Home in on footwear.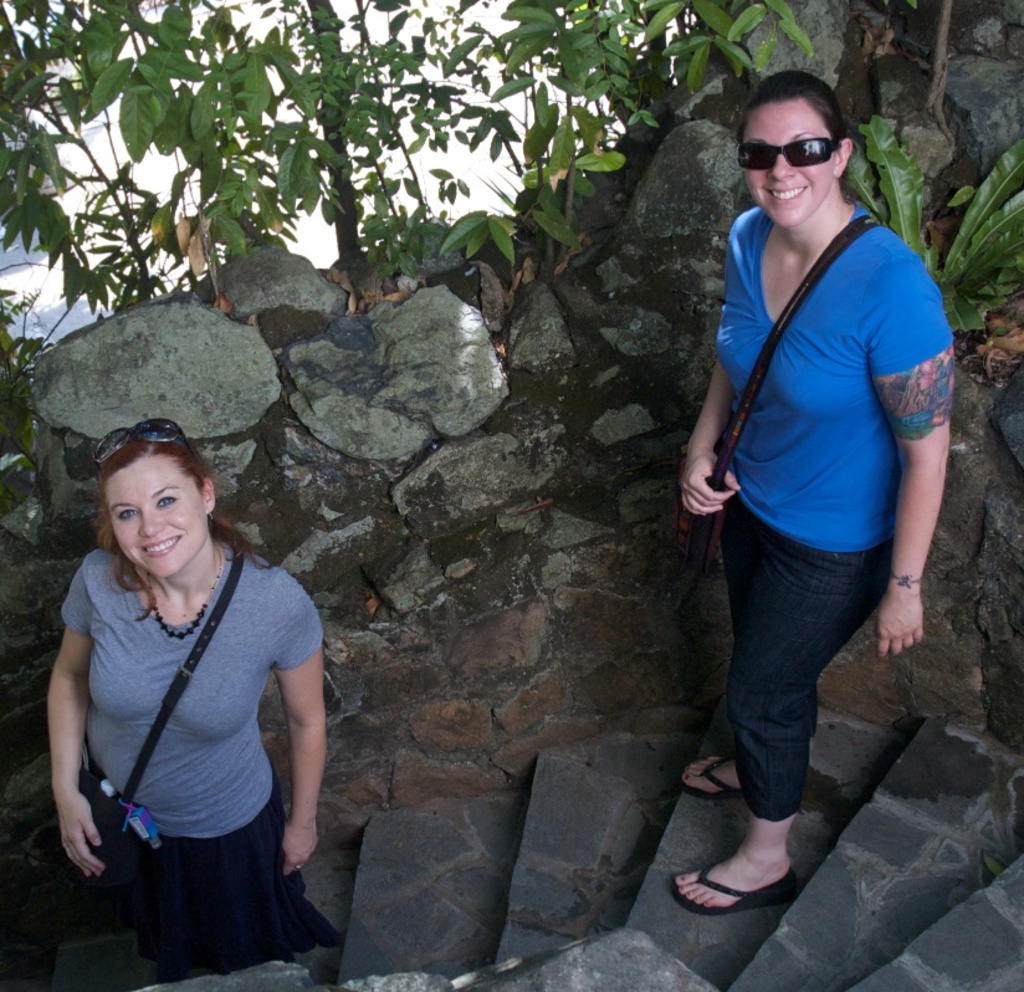
Homed in at detection(683, 751, 744, 807).
